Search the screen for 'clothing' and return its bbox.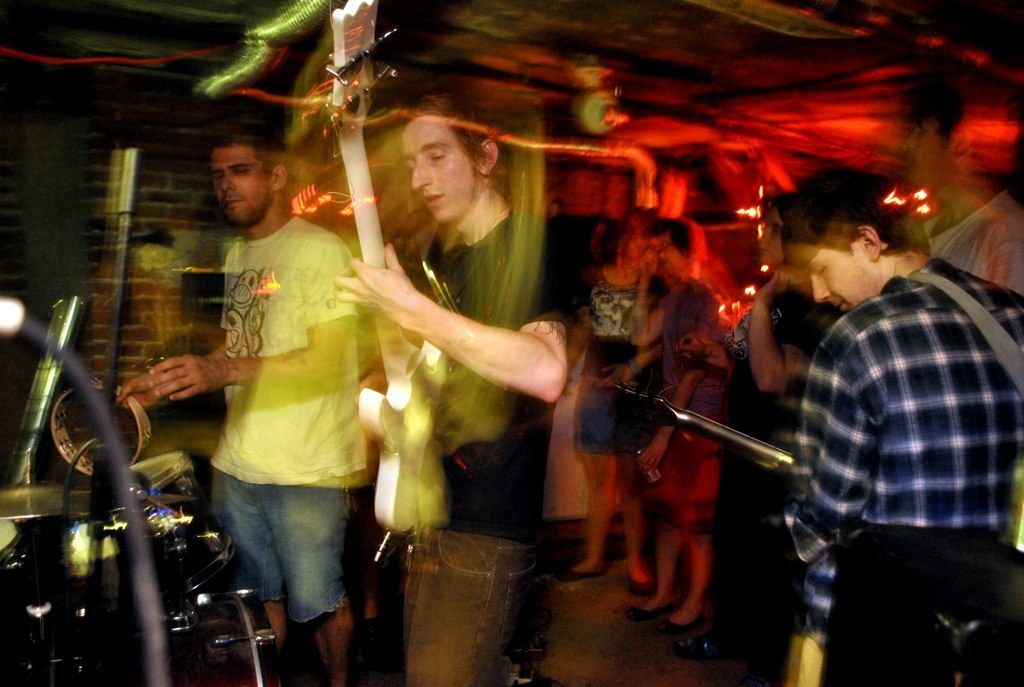
Found: locate(203, 215, 357, 628).
